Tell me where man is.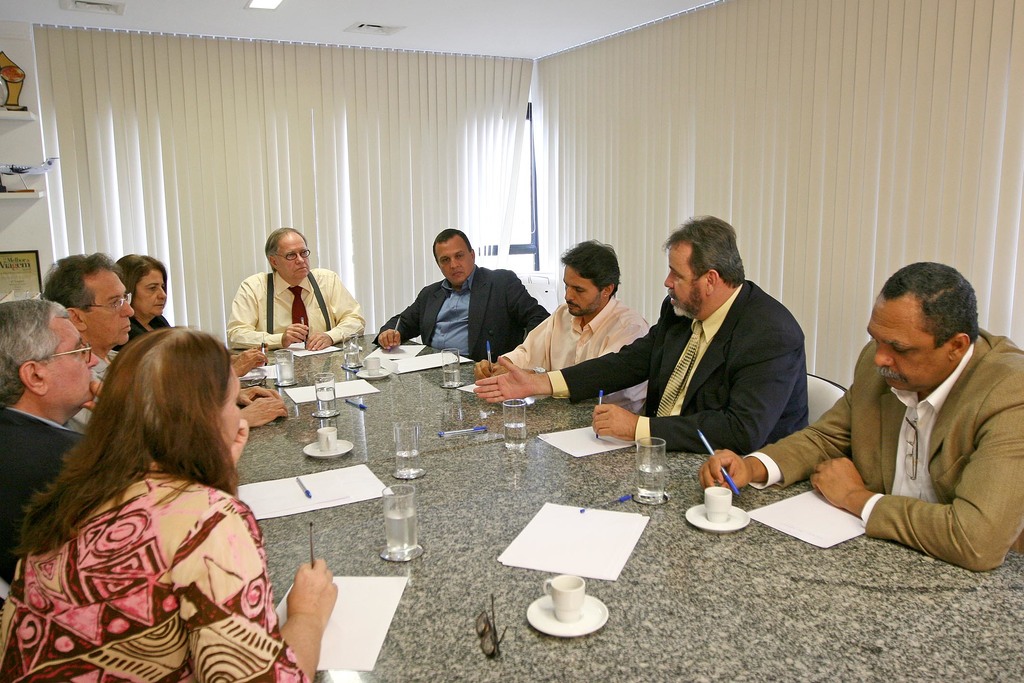
man is at x1=472, y1=238, x2=658, y2=404.
